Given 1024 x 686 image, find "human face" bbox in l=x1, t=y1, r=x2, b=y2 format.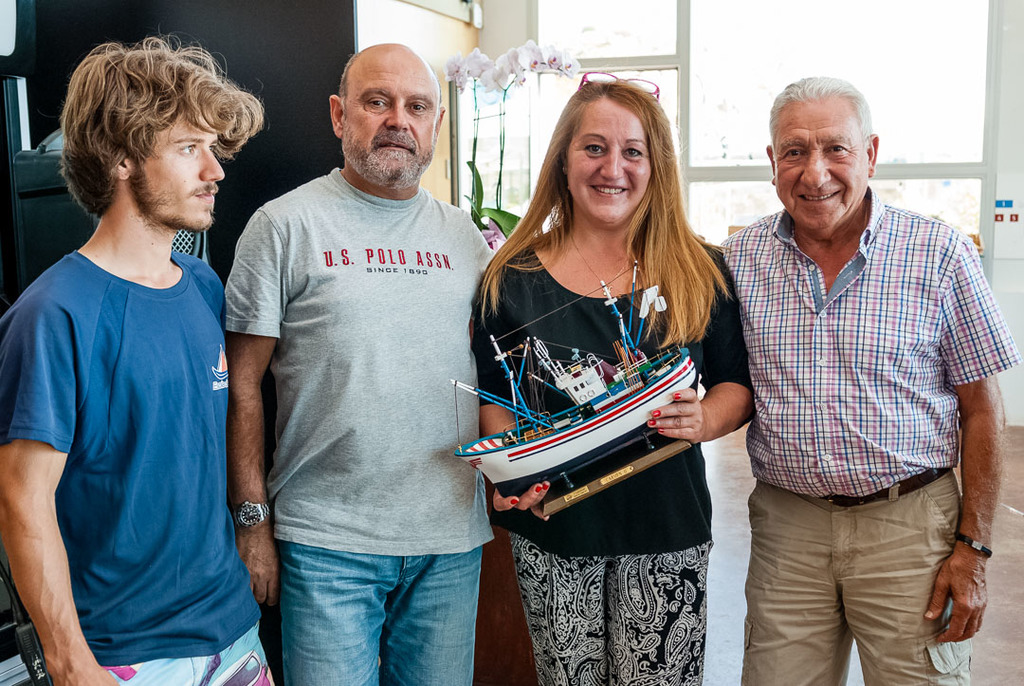
l=548, t=85, r=676, b=222.
